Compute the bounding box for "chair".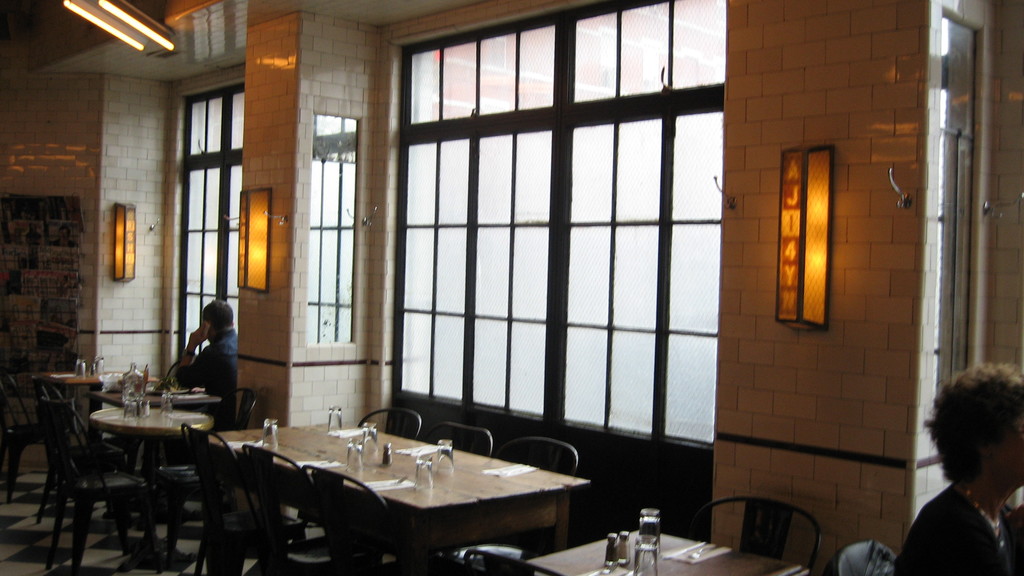
pyautogui.locateOnScreen(311, 465, 426, 575).
